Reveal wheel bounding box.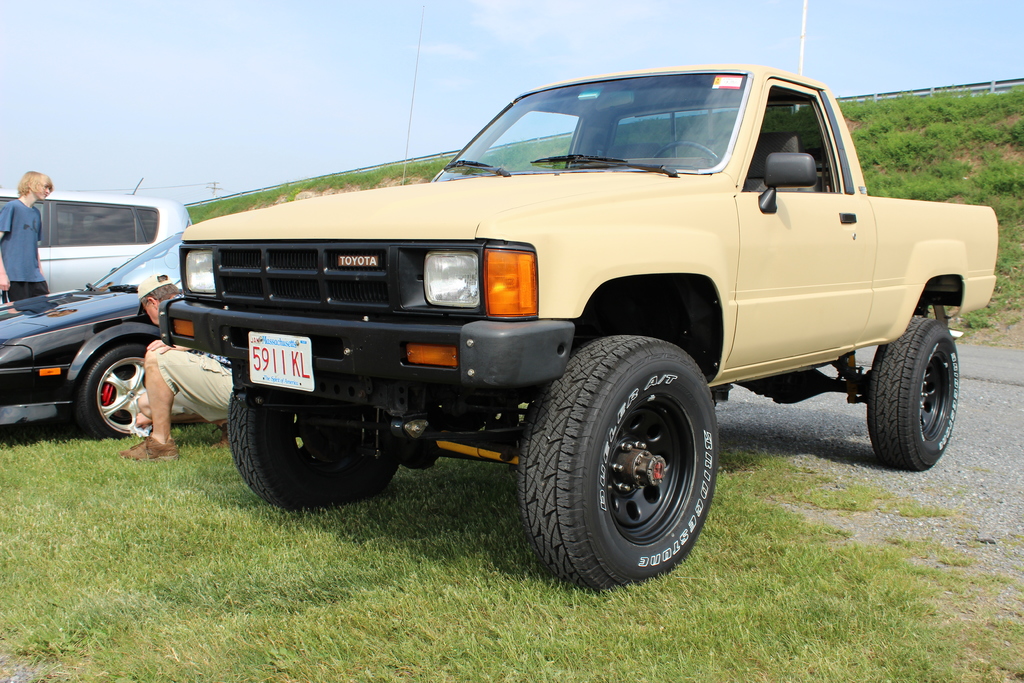
Revealed: x1=519 y1=334 x2=732 y2=580.
